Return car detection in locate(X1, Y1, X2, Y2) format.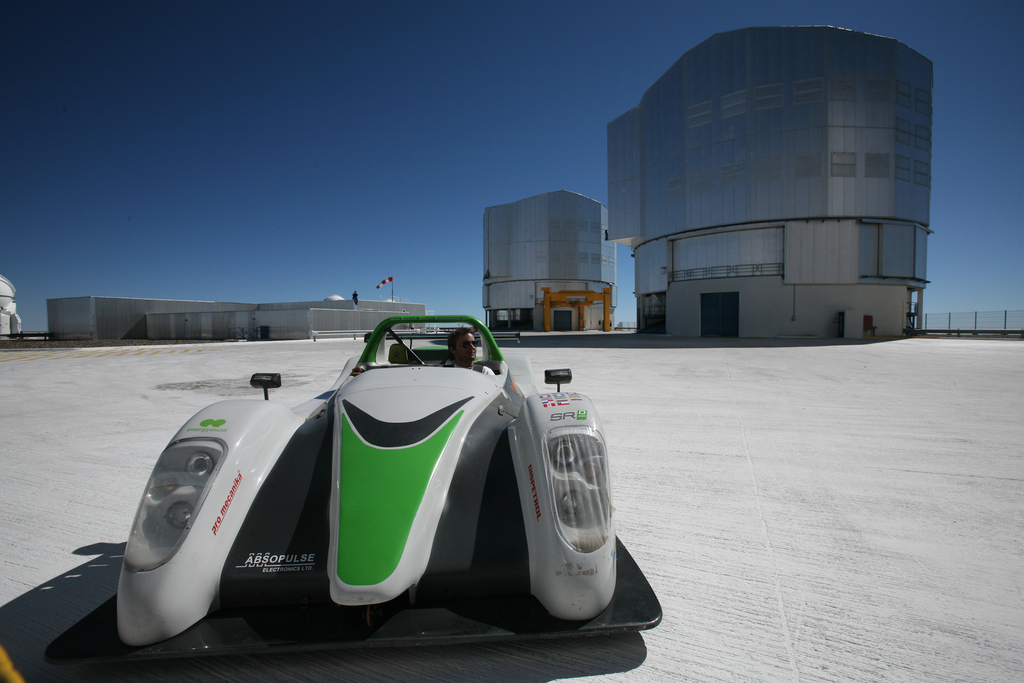
locate(43, 313, 662, 652).
